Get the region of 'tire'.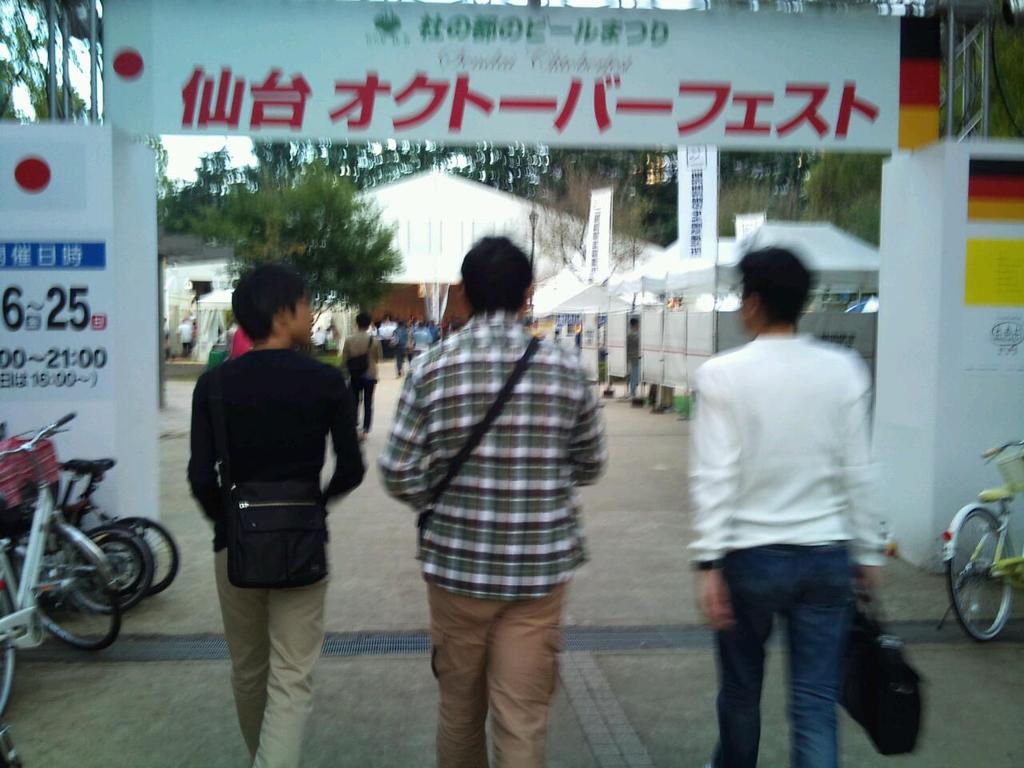
bbox(943, 502, 1022, 646).
